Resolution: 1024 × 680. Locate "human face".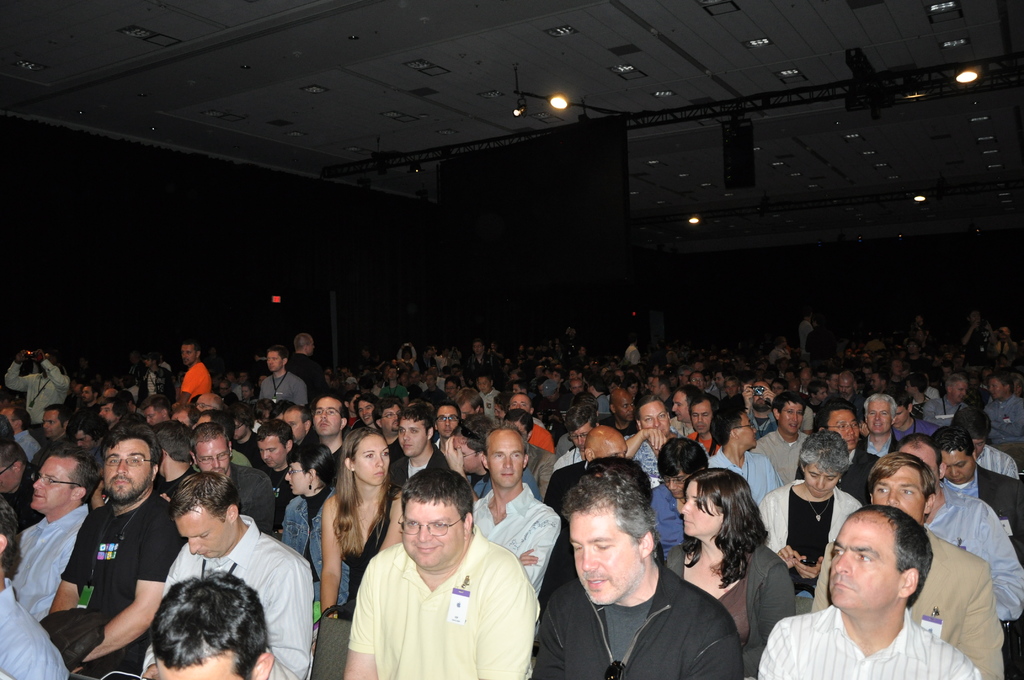
<box>776,403,803,434</box>.
